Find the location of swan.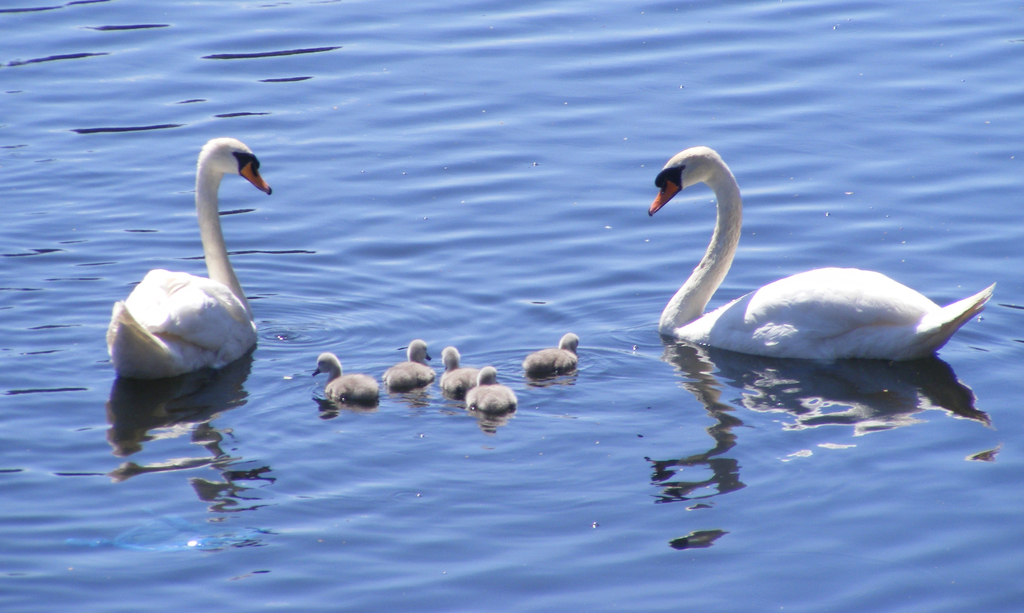
Location: <region>641, 134, 1002, 367</region>.
